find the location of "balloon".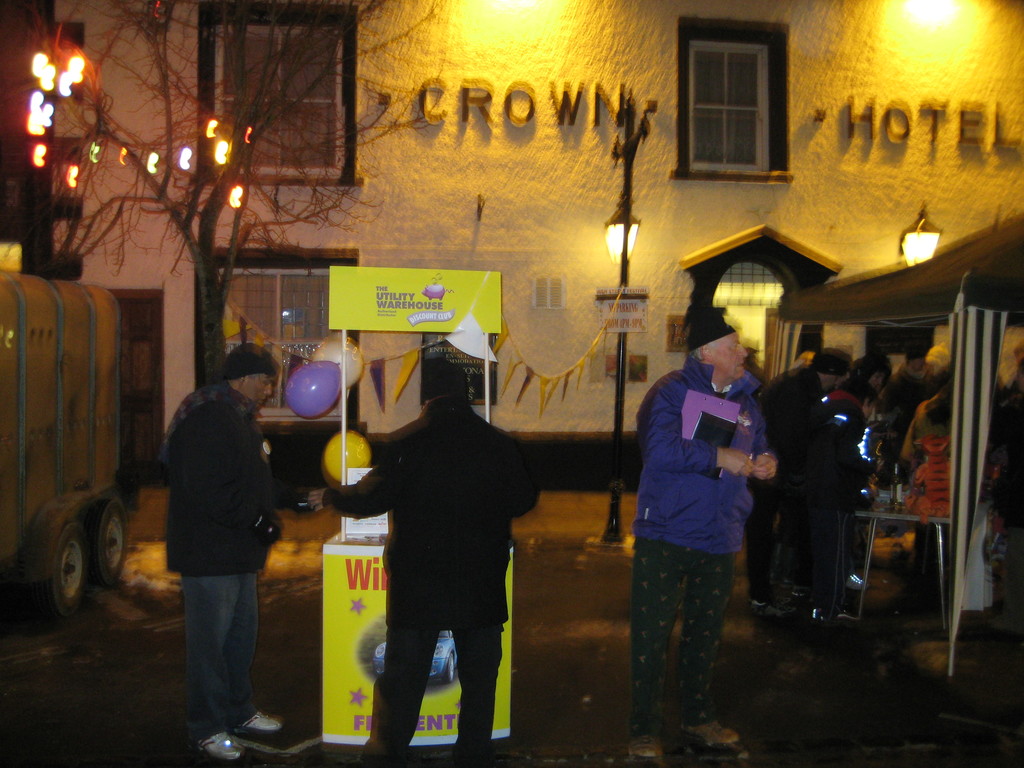
Location: 325, 436, 371, 484.
